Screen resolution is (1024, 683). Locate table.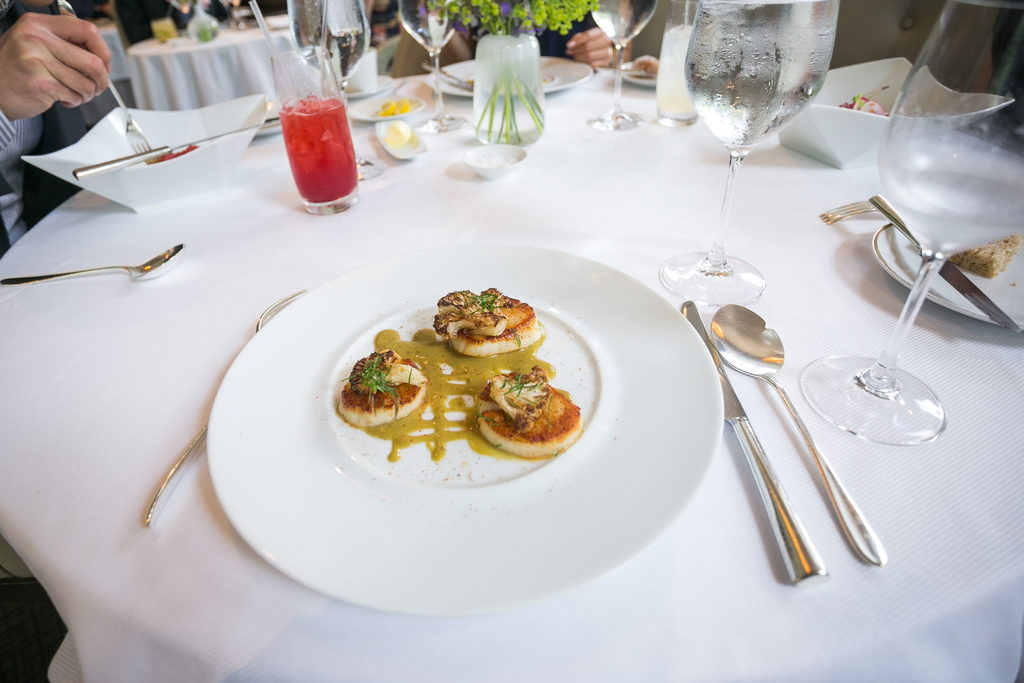
l=122, t=24, r=282, b=105.
